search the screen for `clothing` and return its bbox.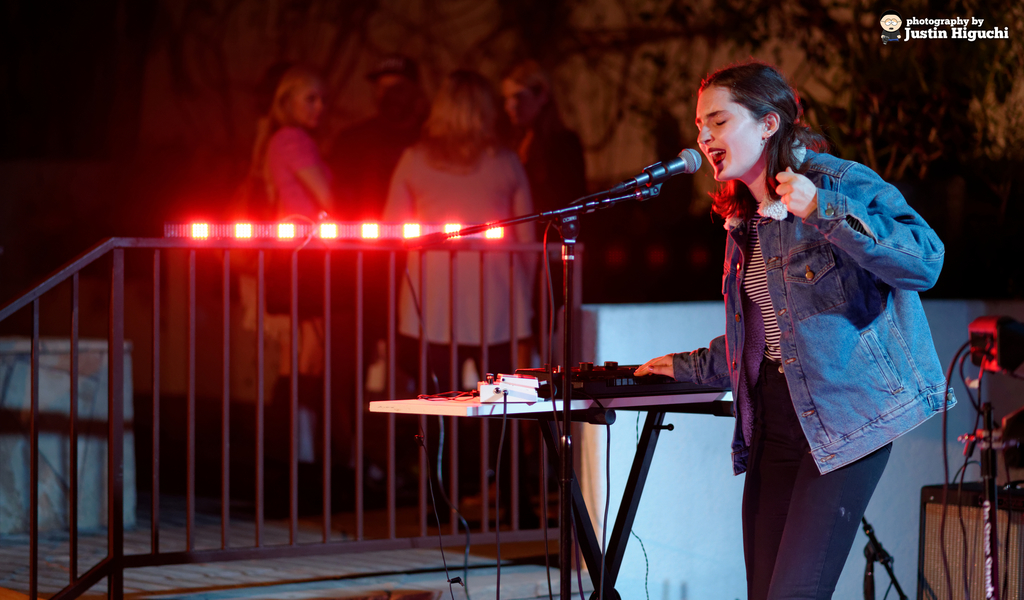
Found: [374, 134, 531, 510].
